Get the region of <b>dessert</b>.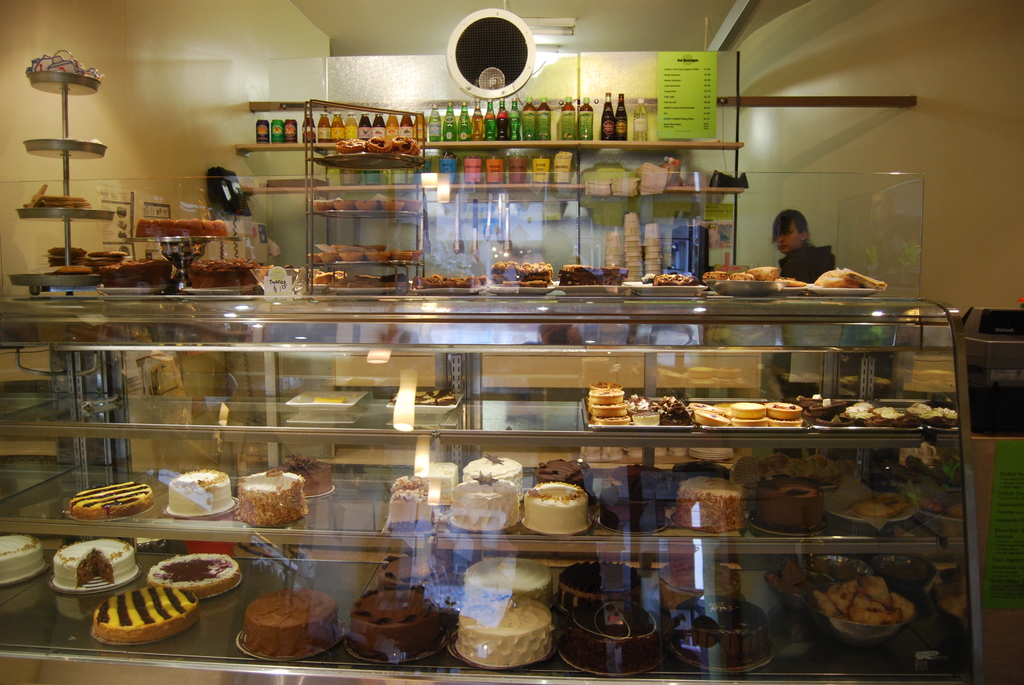
{"x1": 673, "y1": 593, "x2": 773, "y2": 674}.
